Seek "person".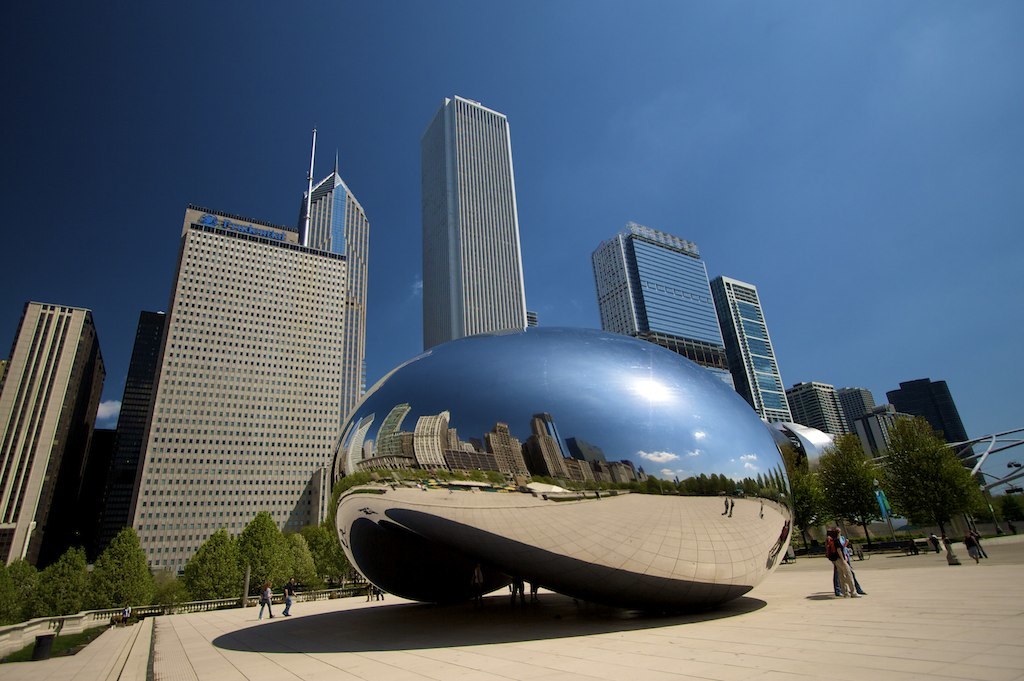
[left=474, top=564, right=482, bottom=600].
